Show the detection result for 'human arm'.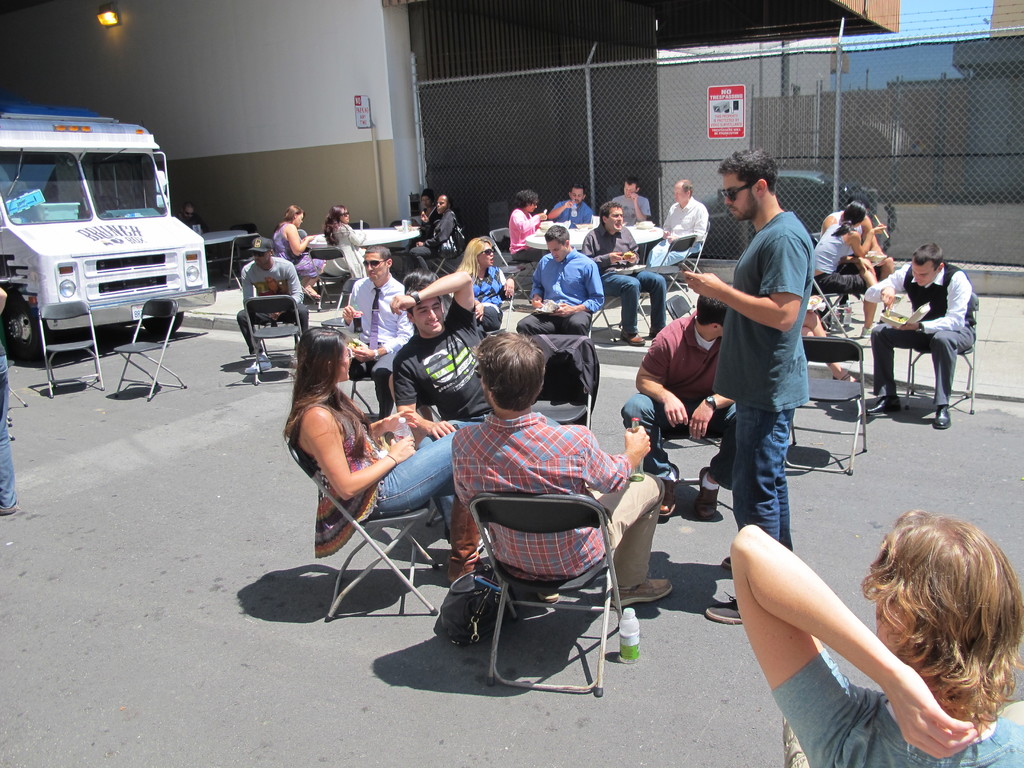
x1=821, y1=214, x2=836, y2=237.
